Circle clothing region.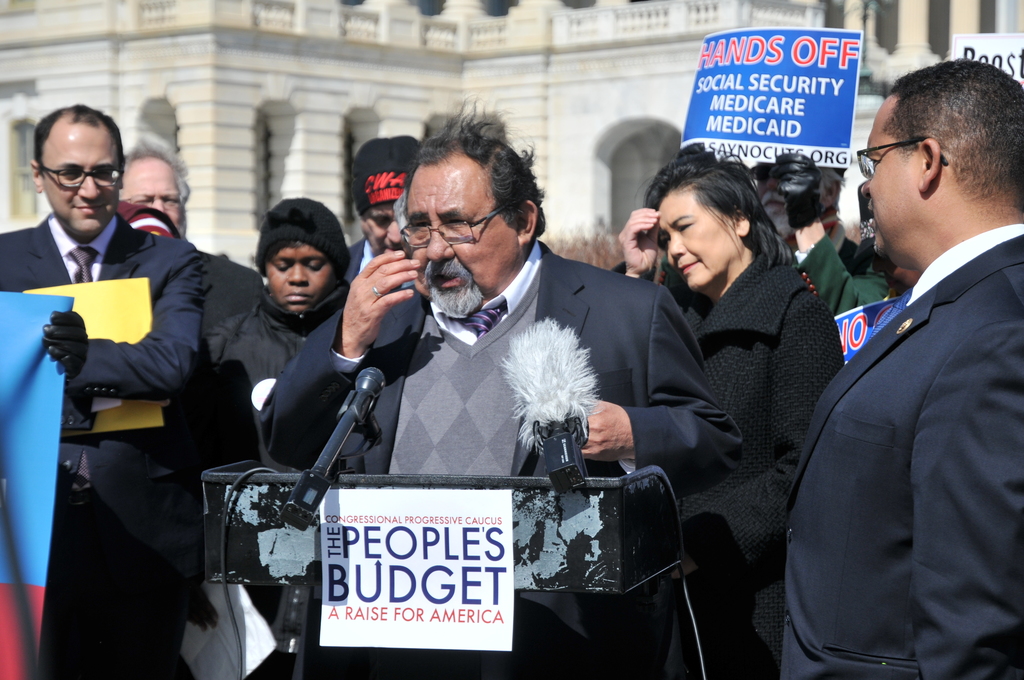
Region: (0, 213, 194, 679).
